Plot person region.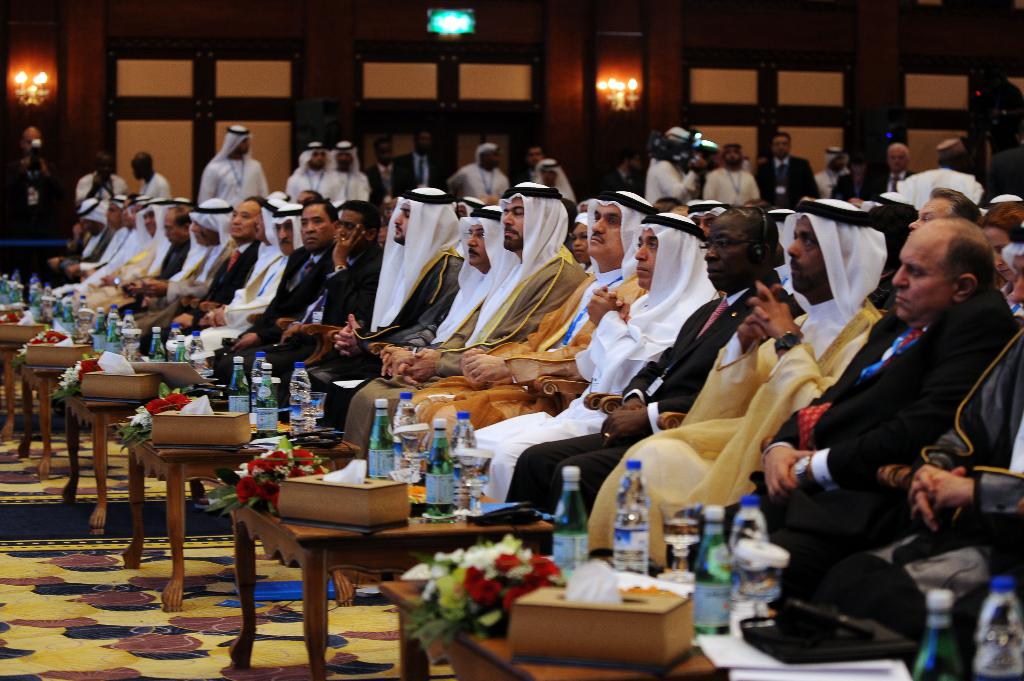
Plotted at [2,119,58,241].
